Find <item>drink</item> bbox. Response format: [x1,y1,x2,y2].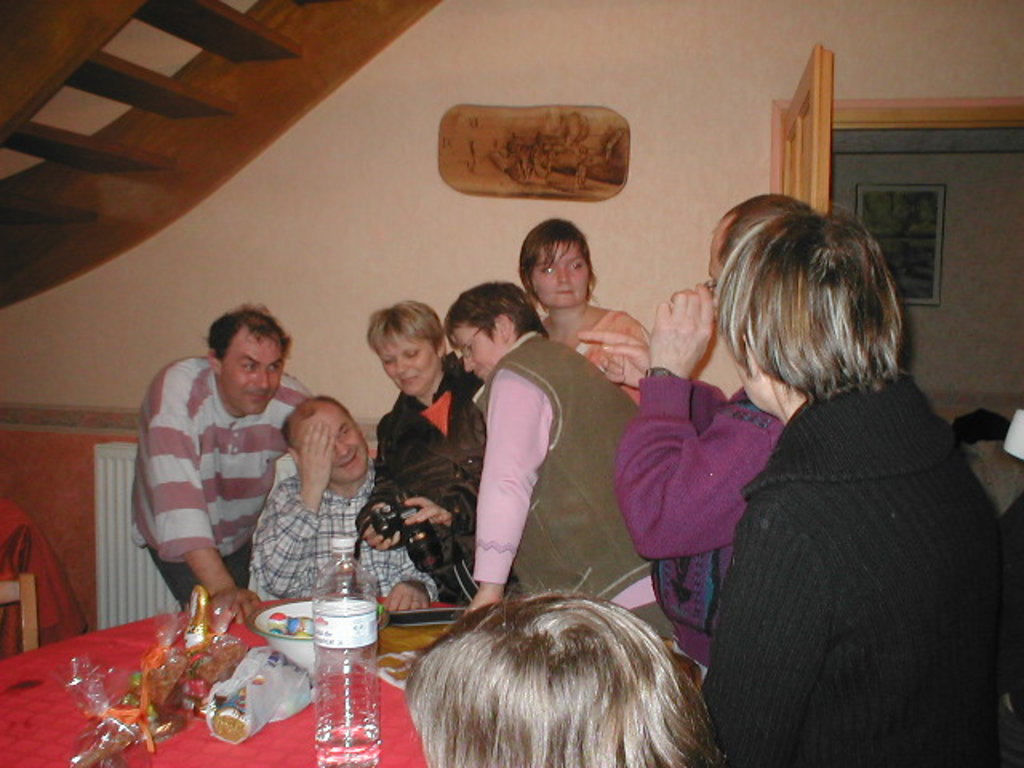
[317,718,381,766].
